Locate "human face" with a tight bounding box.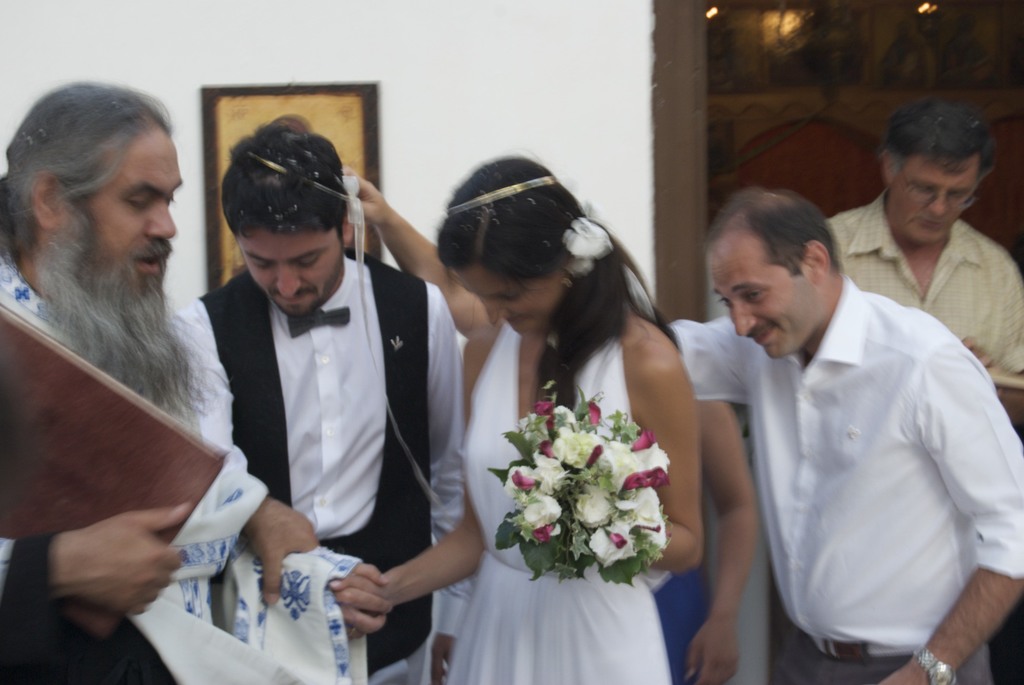
63,138,227,416.
